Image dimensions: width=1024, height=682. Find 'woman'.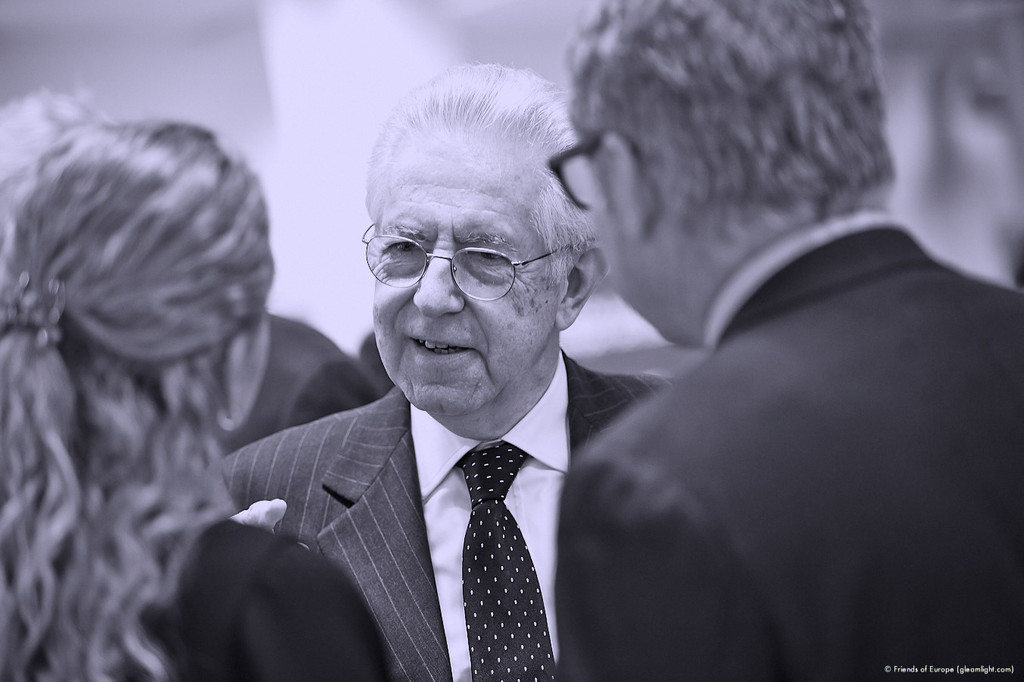
0/115/403/681.
